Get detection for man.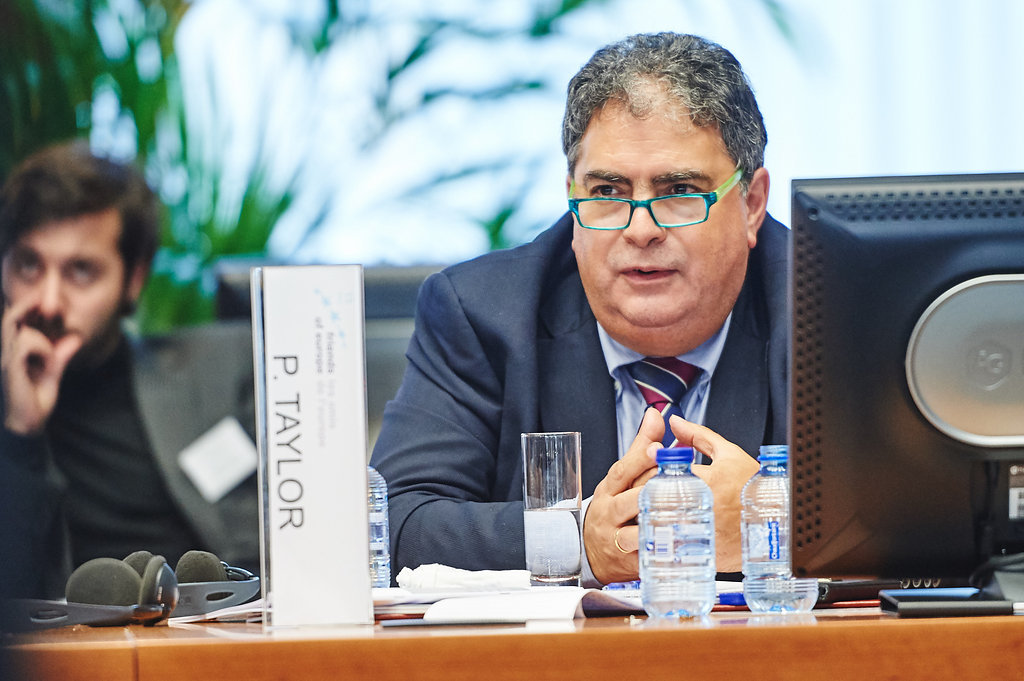
Detection: x1=368, y1=29, x2=789, y2=589.
